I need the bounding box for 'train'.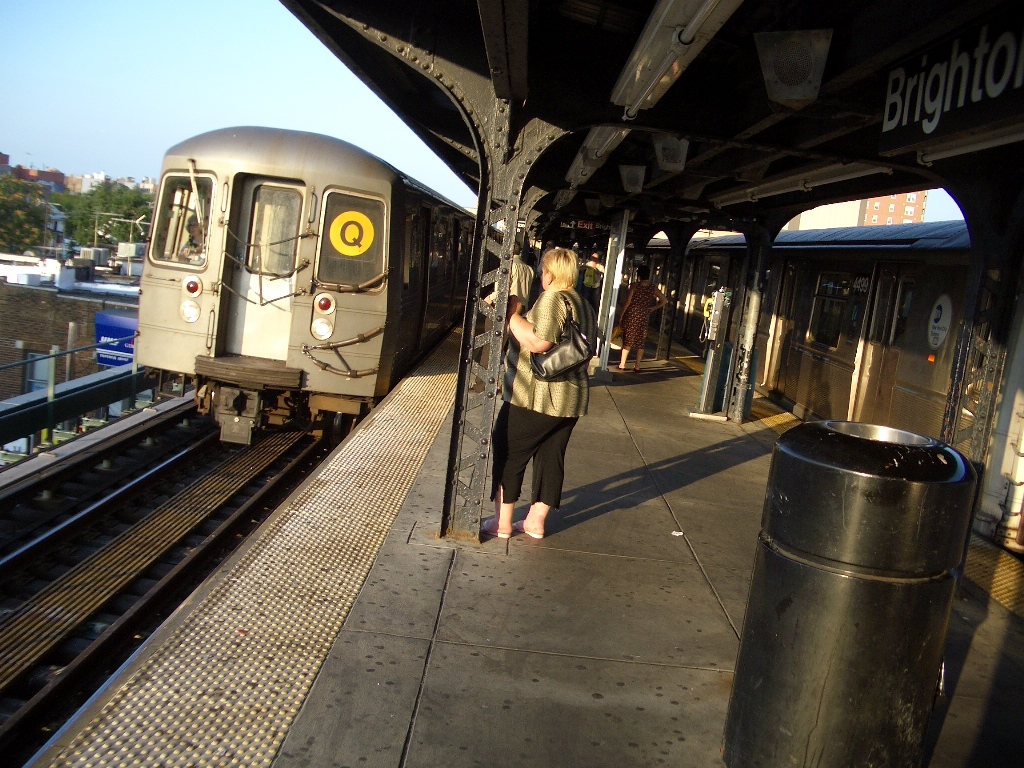
Here it is: bbox=(132, 125, 480, 444).
